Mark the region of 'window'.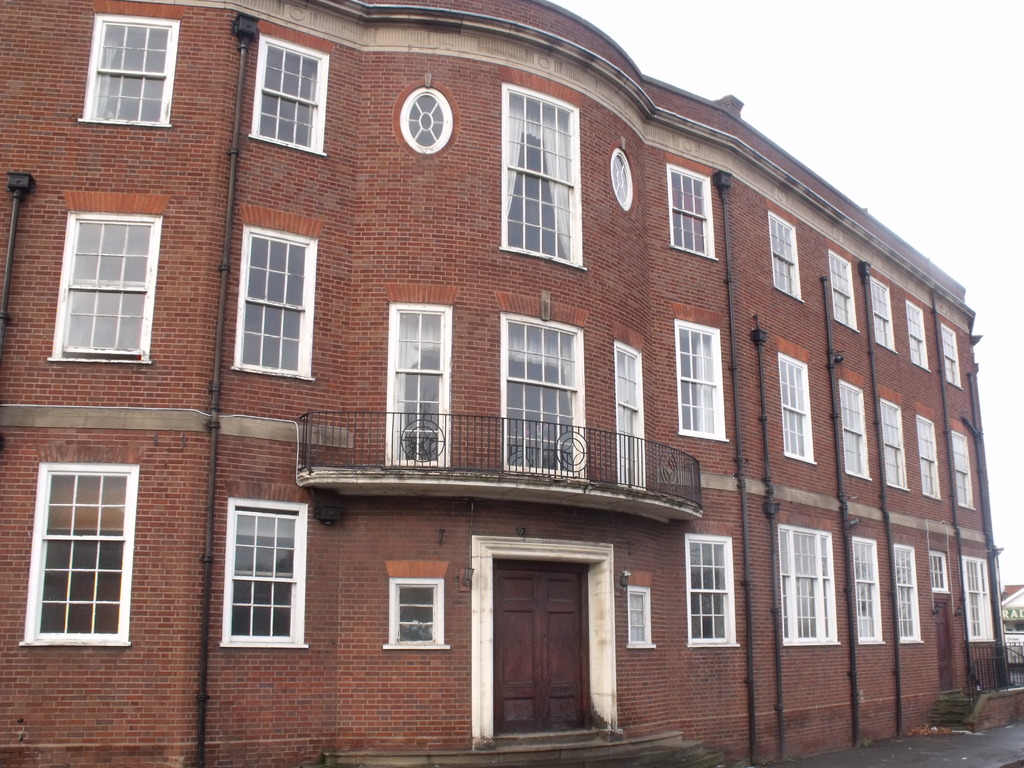
Region: region(246, 20, 332, 154).
